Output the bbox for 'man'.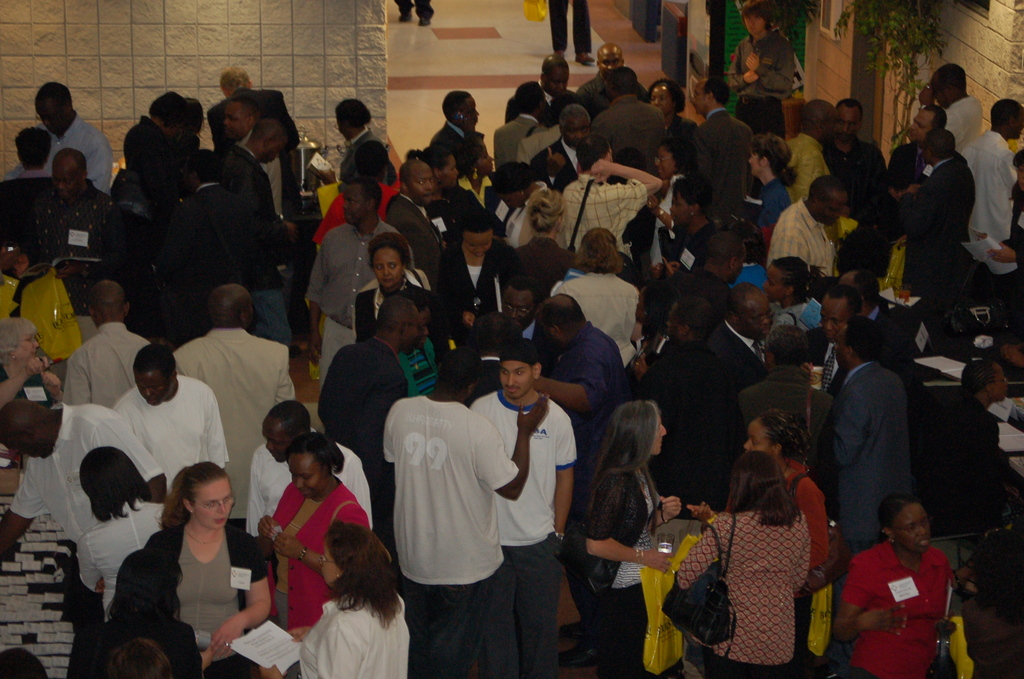
Rect(805, 281, 908, 399).
